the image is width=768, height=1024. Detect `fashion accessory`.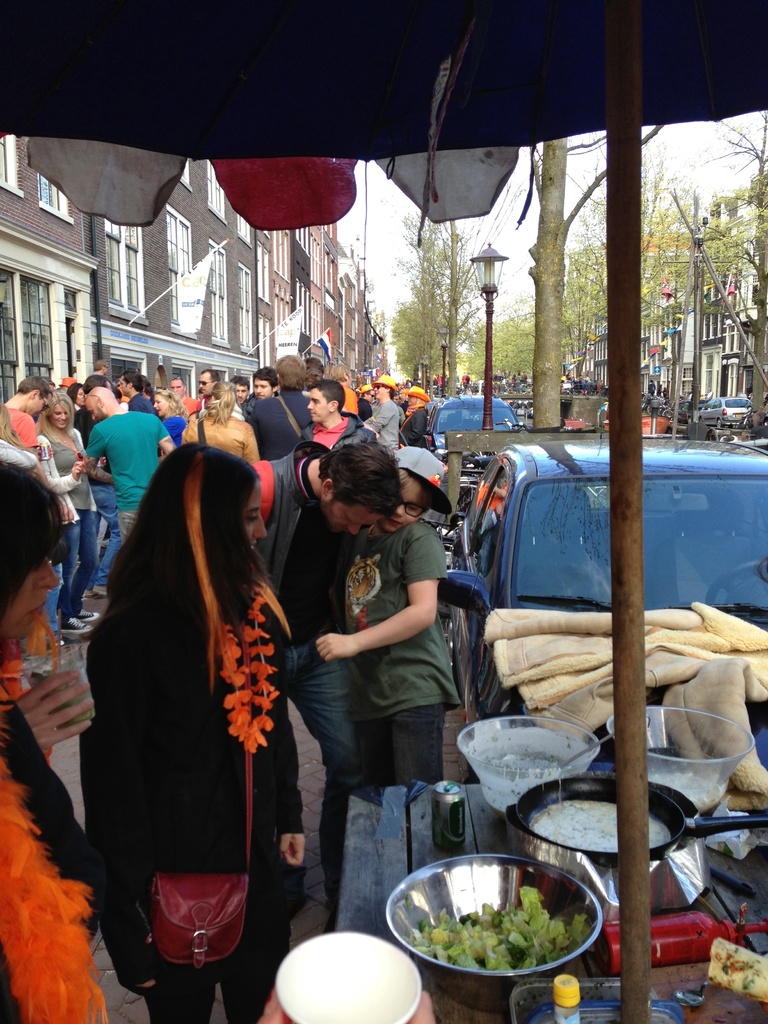
Detection: (172,375,182,384).
